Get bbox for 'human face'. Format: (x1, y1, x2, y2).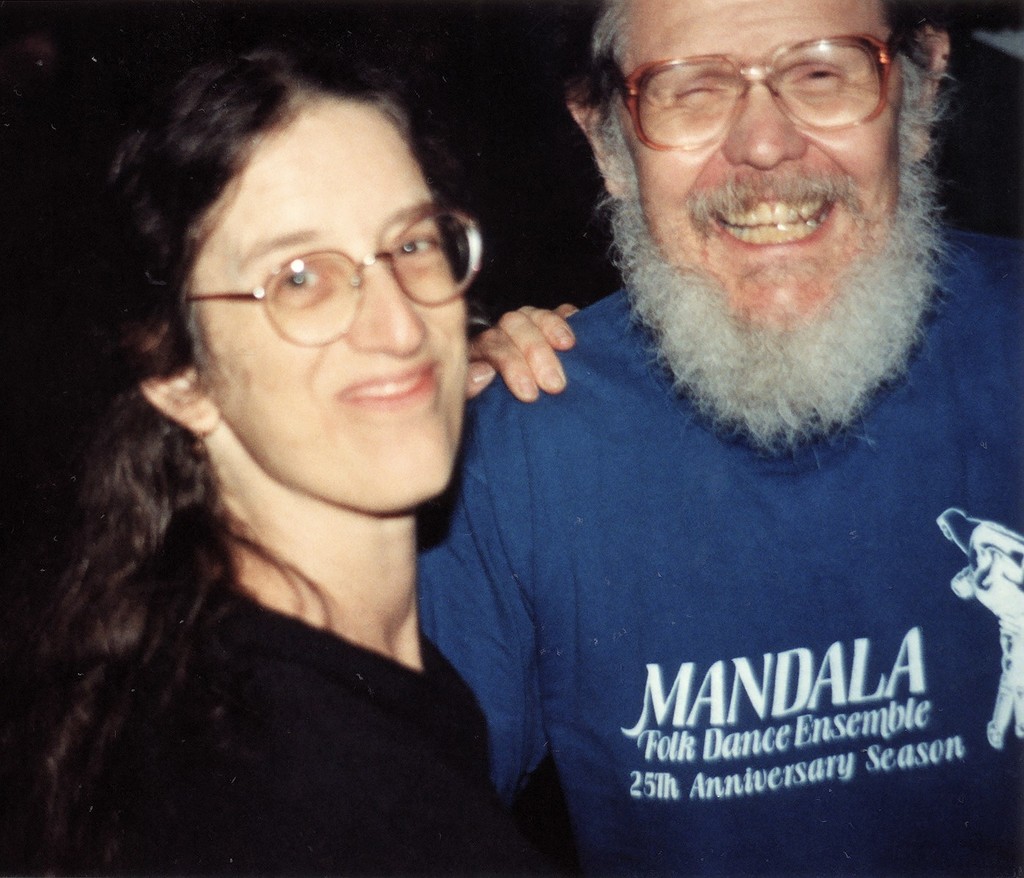
(190, 111, 467, 519).
